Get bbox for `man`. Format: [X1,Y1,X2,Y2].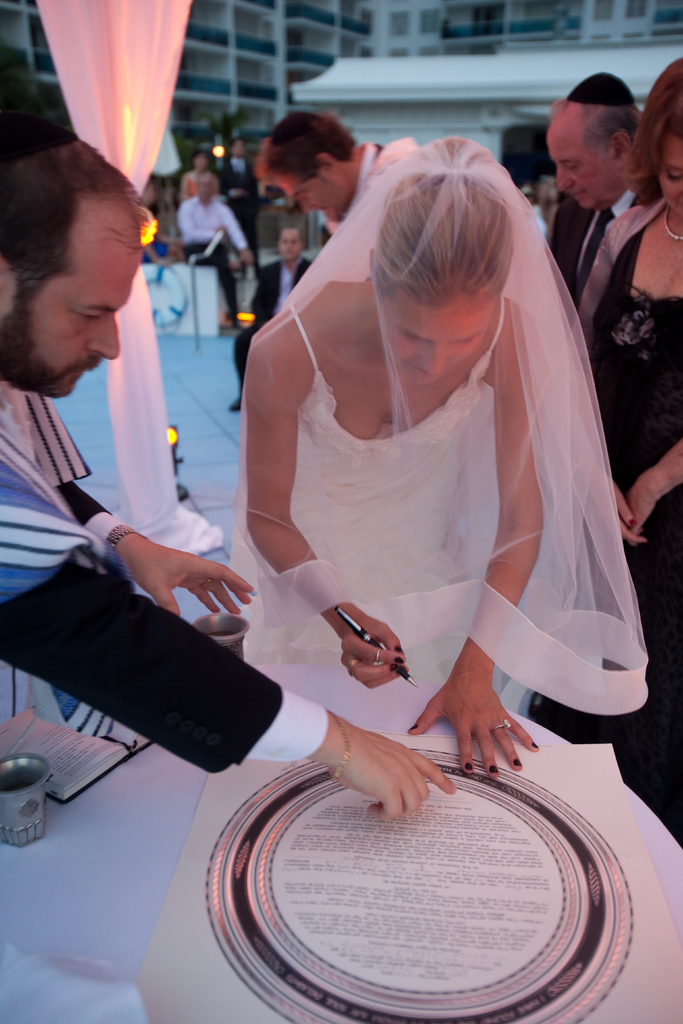
[536,63,662,285].
